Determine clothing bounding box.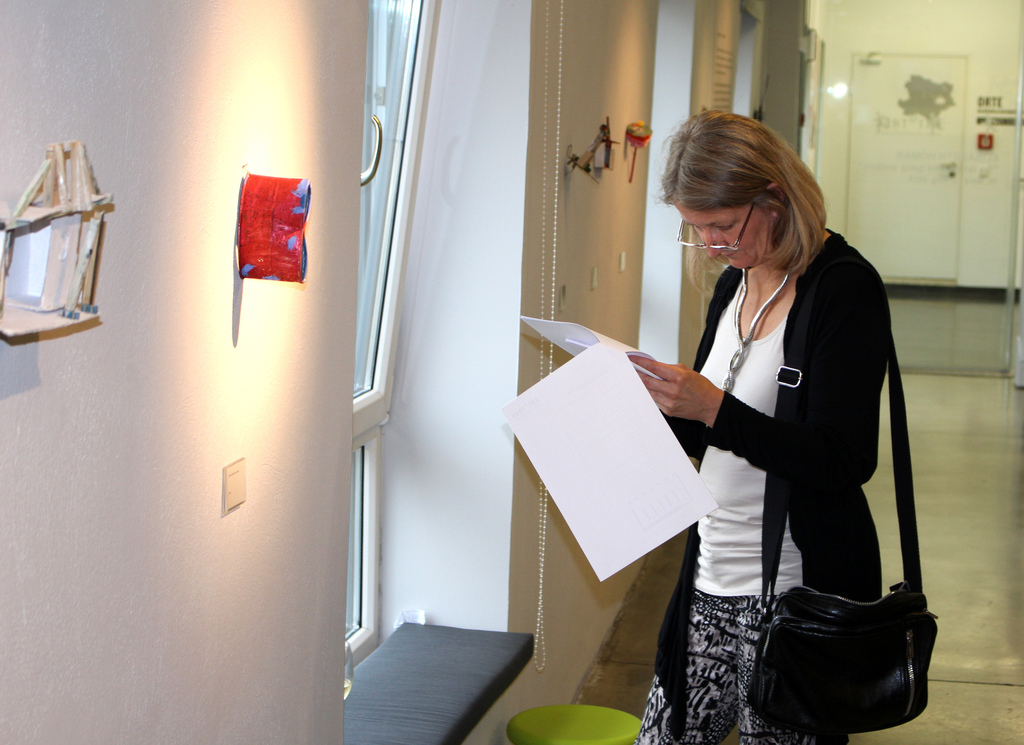
Determined: [x1=634, y1=228, x2=895, y2=744].
